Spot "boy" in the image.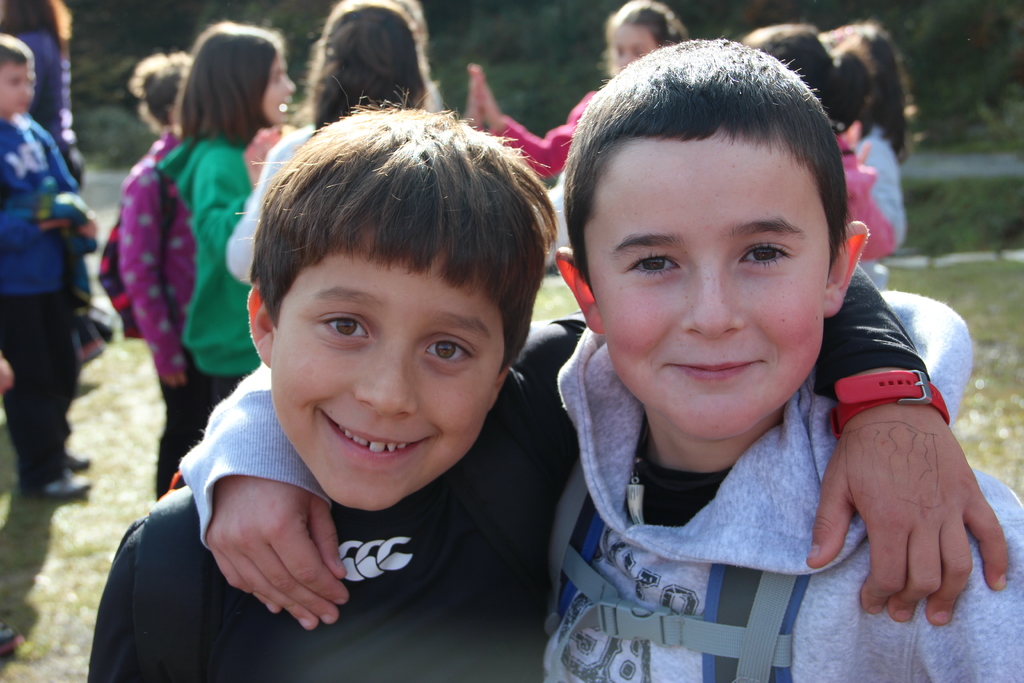
"boy" found at [87, 110, 1007, 680].
